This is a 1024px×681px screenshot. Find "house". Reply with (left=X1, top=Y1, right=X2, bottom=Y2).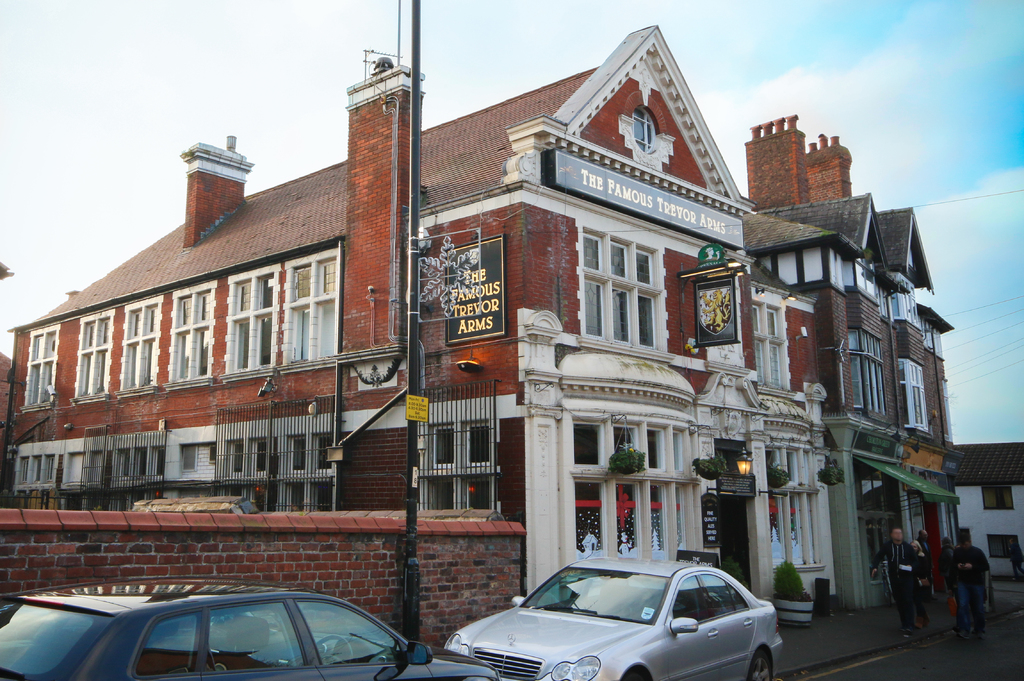
(left=951, top=435, right=1023, bottom=579).
